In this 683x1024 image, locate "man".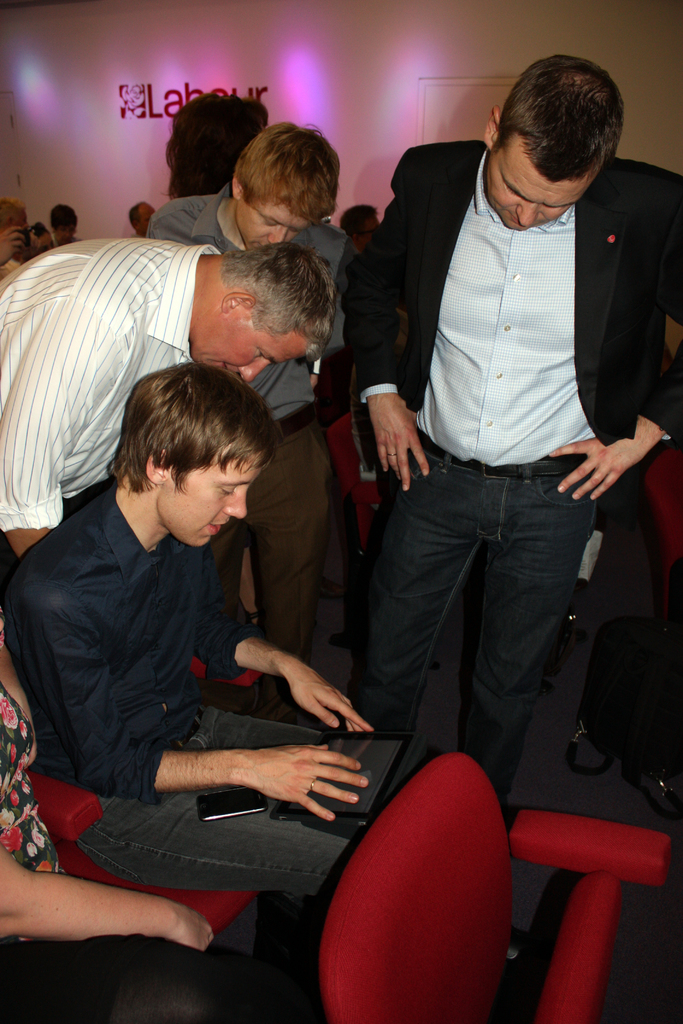
Bounding box: bbox=[345, 53, 682, 821].
